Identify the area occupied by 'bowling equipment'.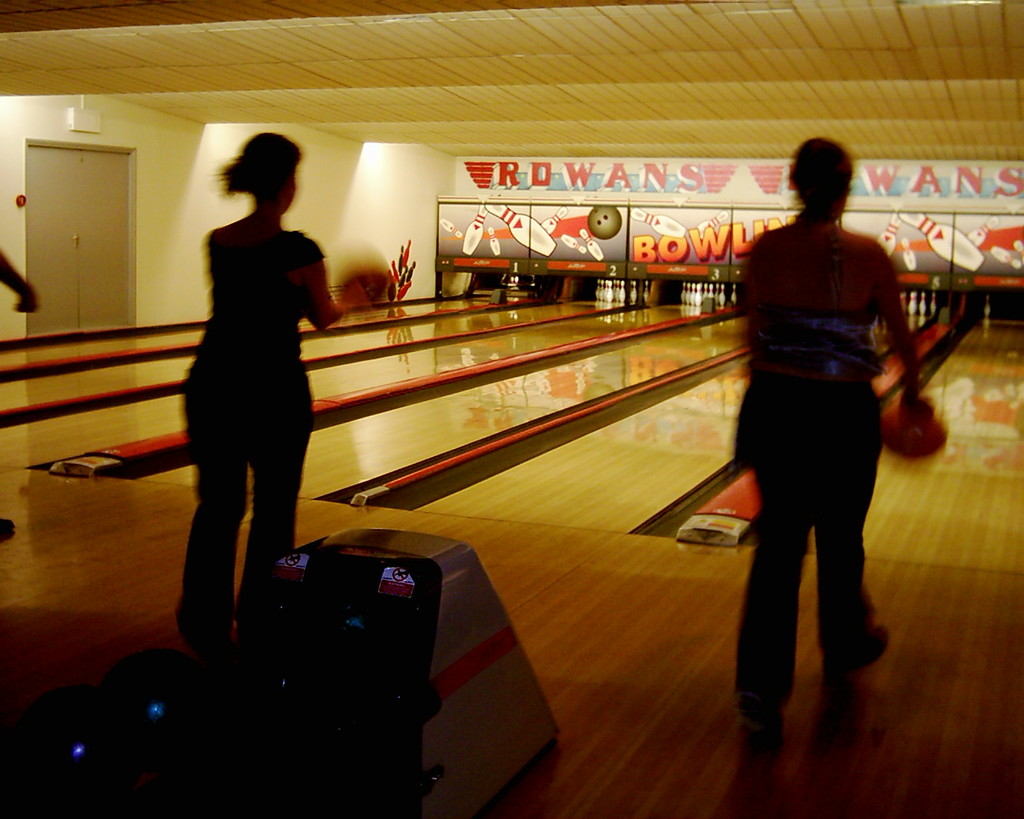
Area: 631 201 686 238.
